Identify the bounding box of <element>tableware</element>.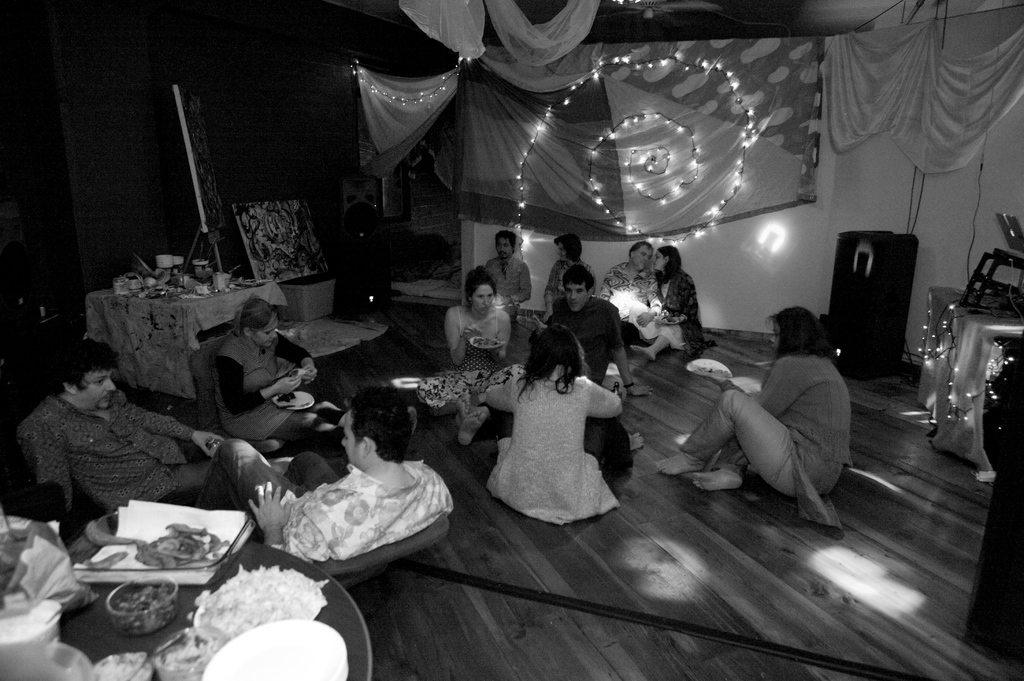
{"left": 101, "top": 579, "right": 184, "bottom": 636}.
